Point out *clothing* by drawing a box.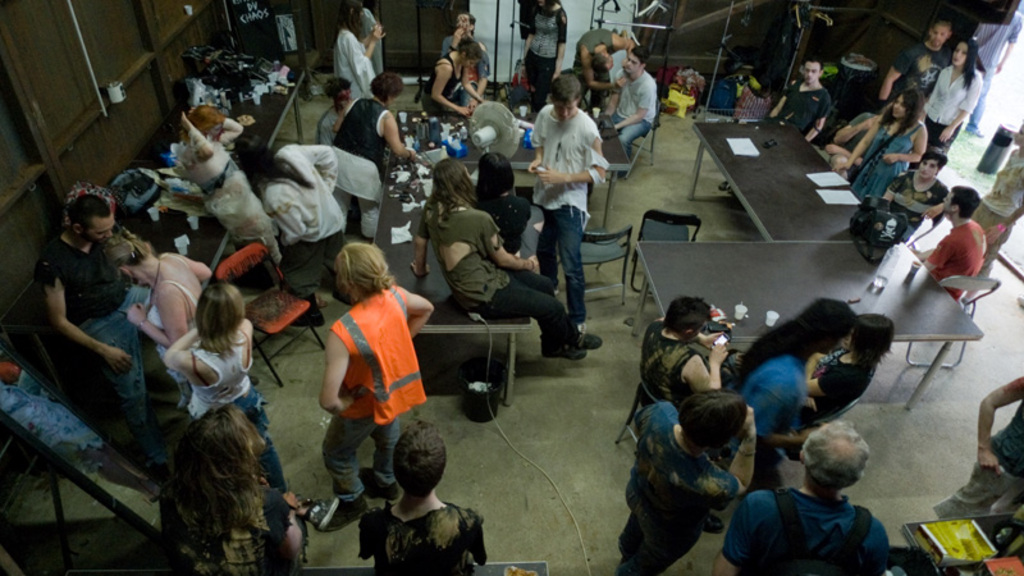
region(316, 280, 433, 507).
